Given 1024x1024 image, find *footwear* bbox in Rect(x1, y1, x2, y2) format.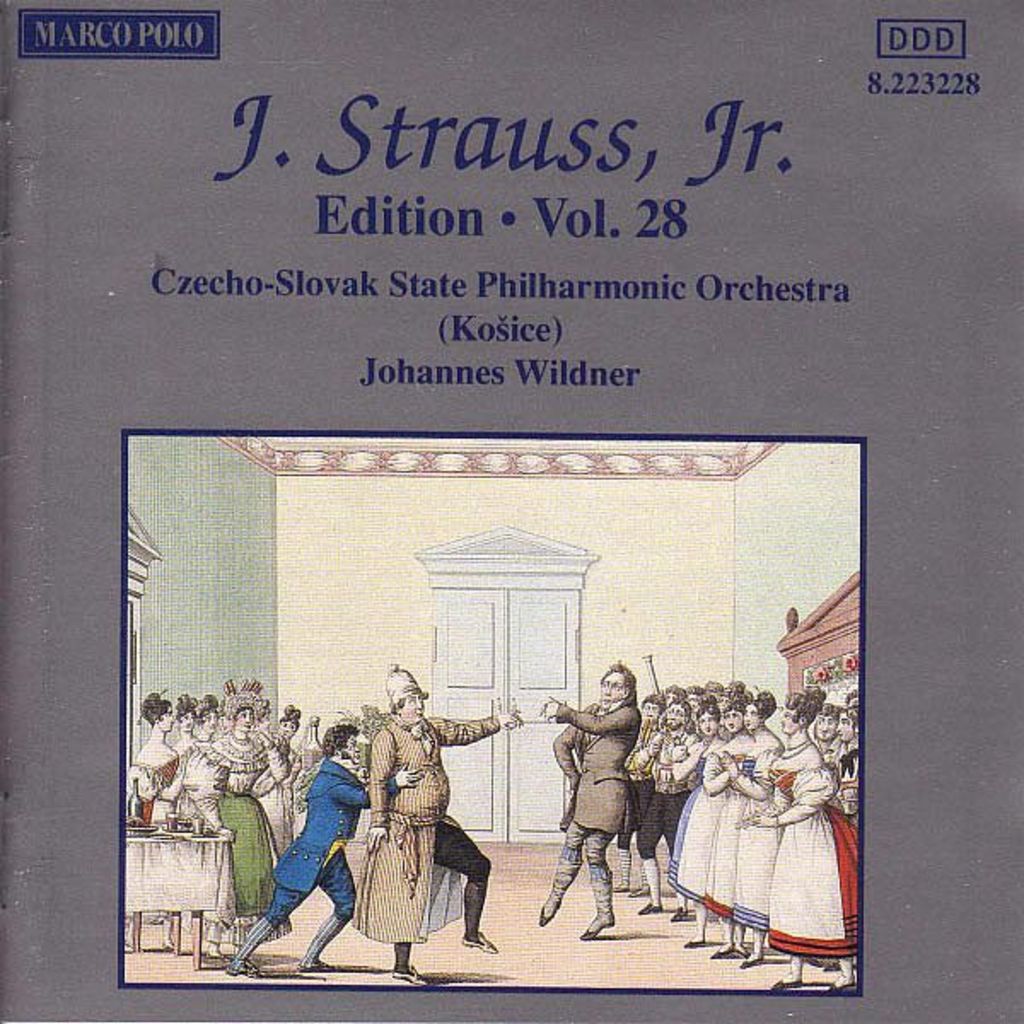
Rect(732, 956, 759, 971).
